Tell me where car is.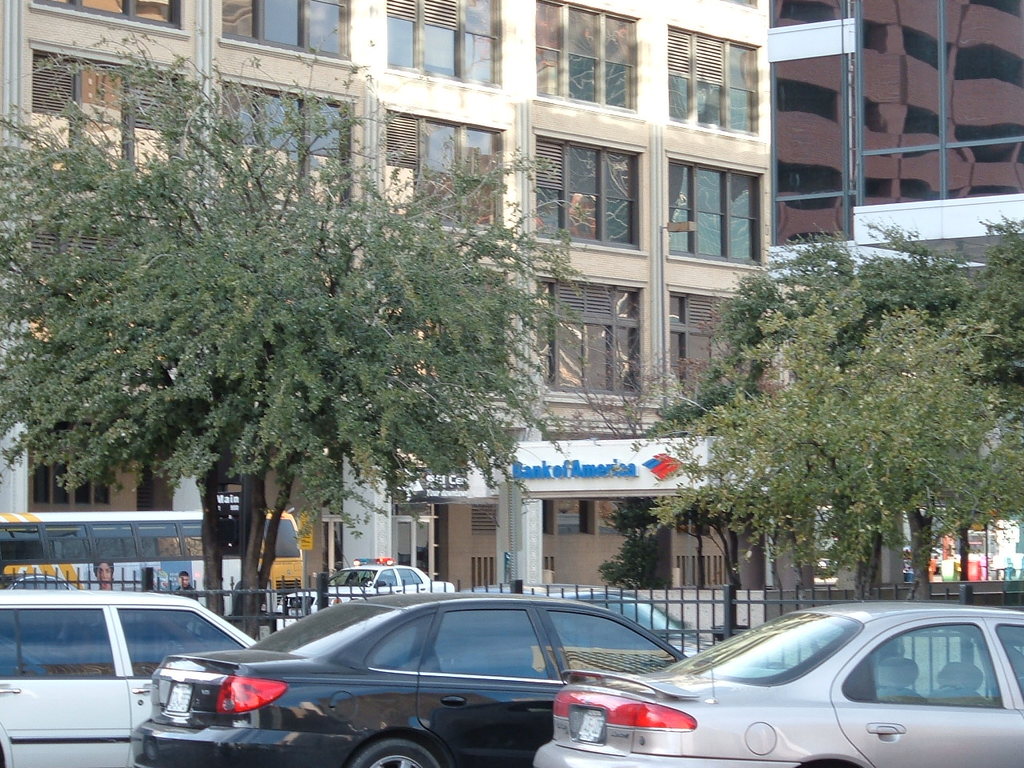
car is at [left=0, top=578, right=251, bottom=767].
